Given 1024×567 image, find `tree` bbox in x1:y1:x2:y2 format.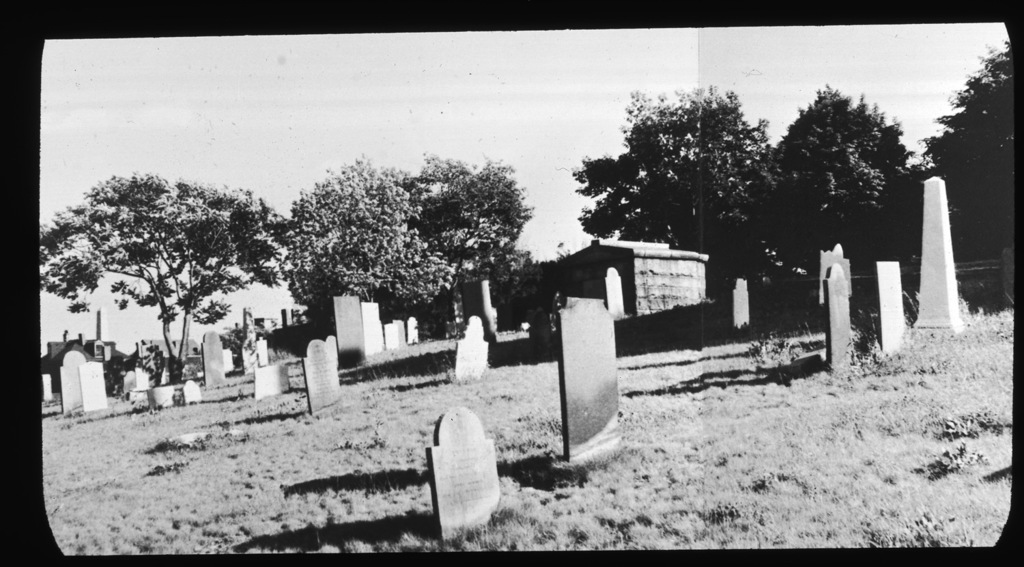
752:79:919:298.
